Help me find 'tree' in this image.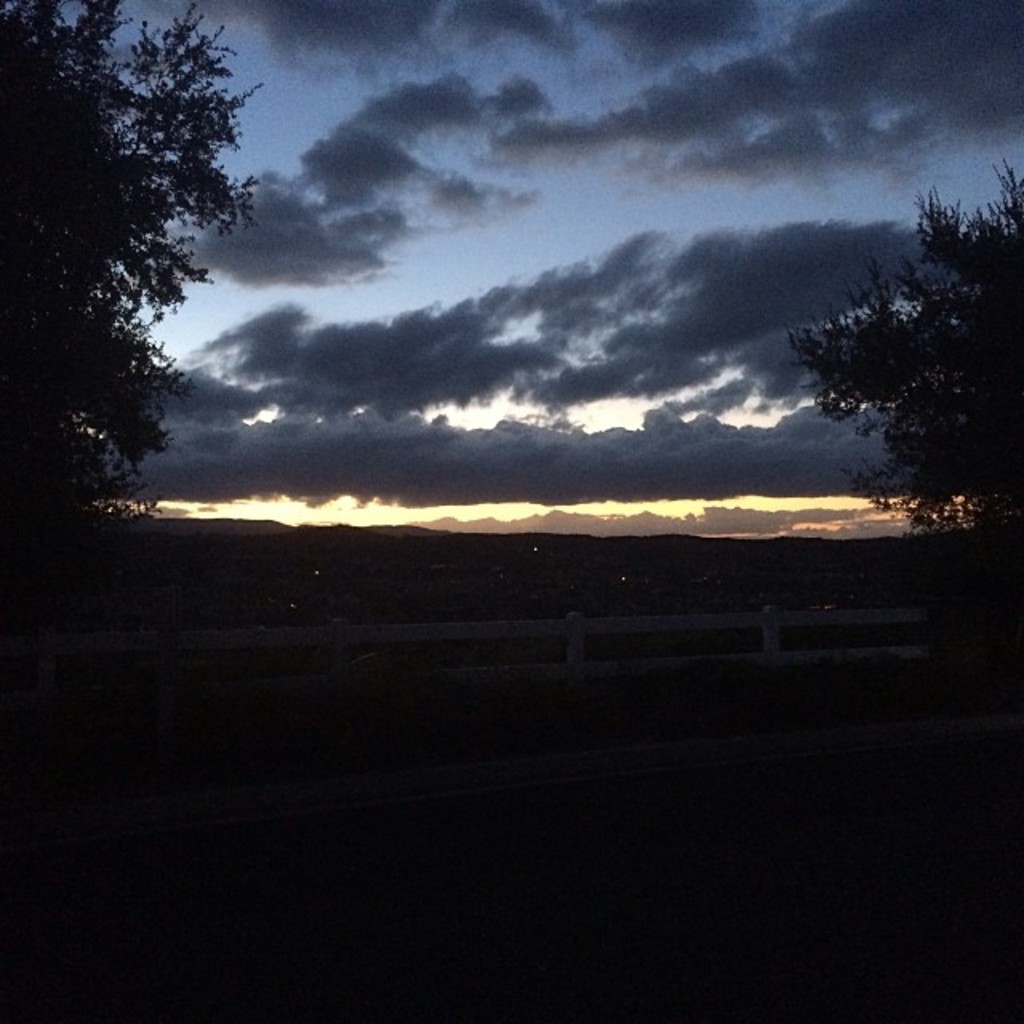
Found it: [27, 0, 318, 589].
